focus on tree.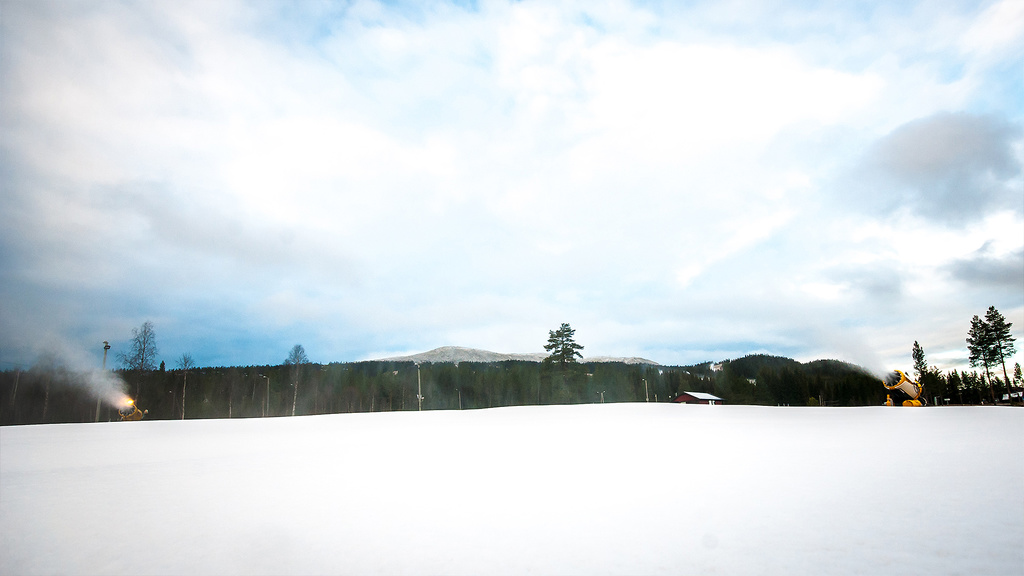
Focused at rect(965, 314, 1004, 404).
